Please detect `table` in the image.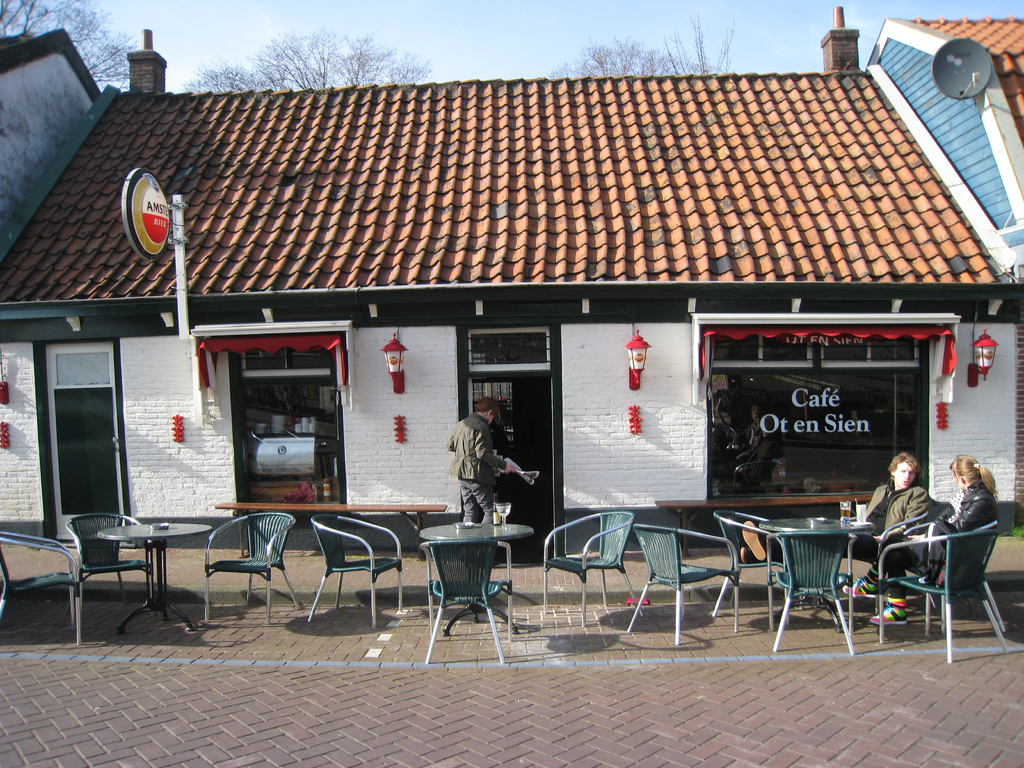
<region>657, 494, 879, 565</region>.
